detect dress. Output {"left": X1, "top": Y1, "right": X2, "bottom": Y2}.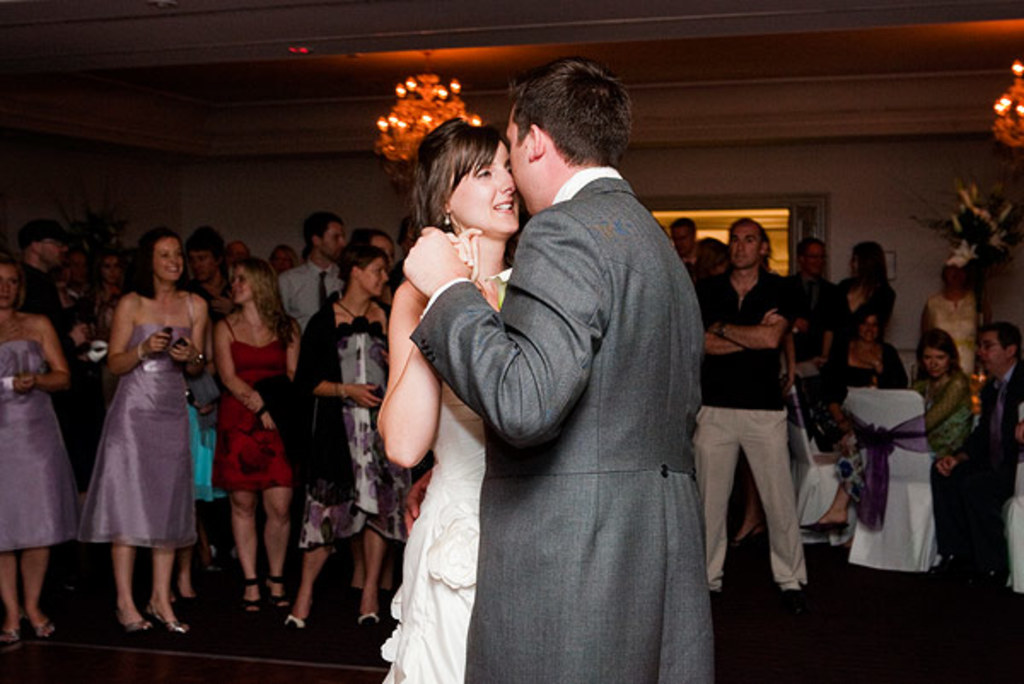
{"left": 84, "top": 319, "right": 200, "bottom": 558}.
